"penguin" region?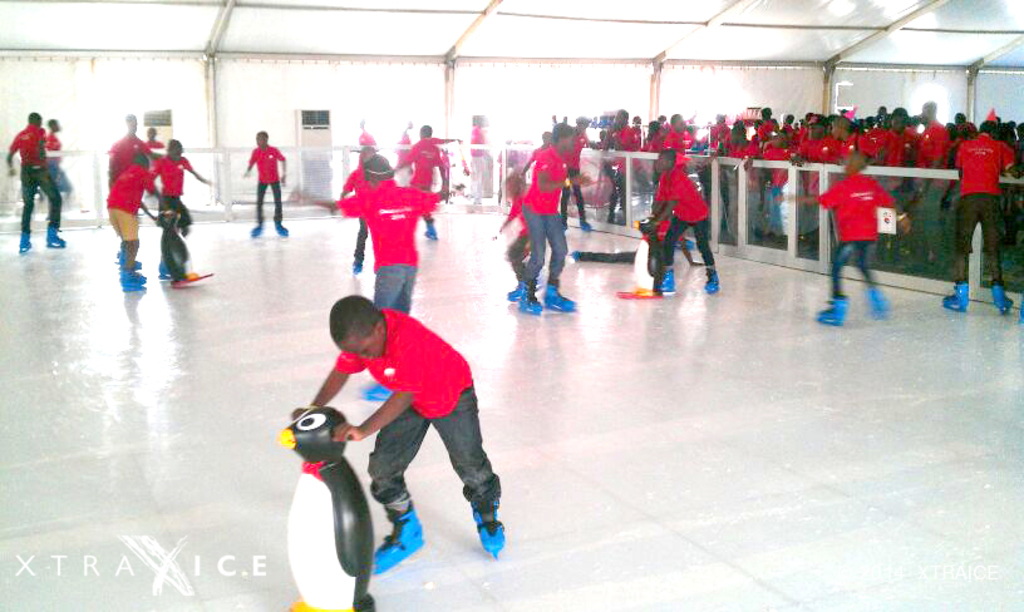
Rect(154, 207, 205, 287)
